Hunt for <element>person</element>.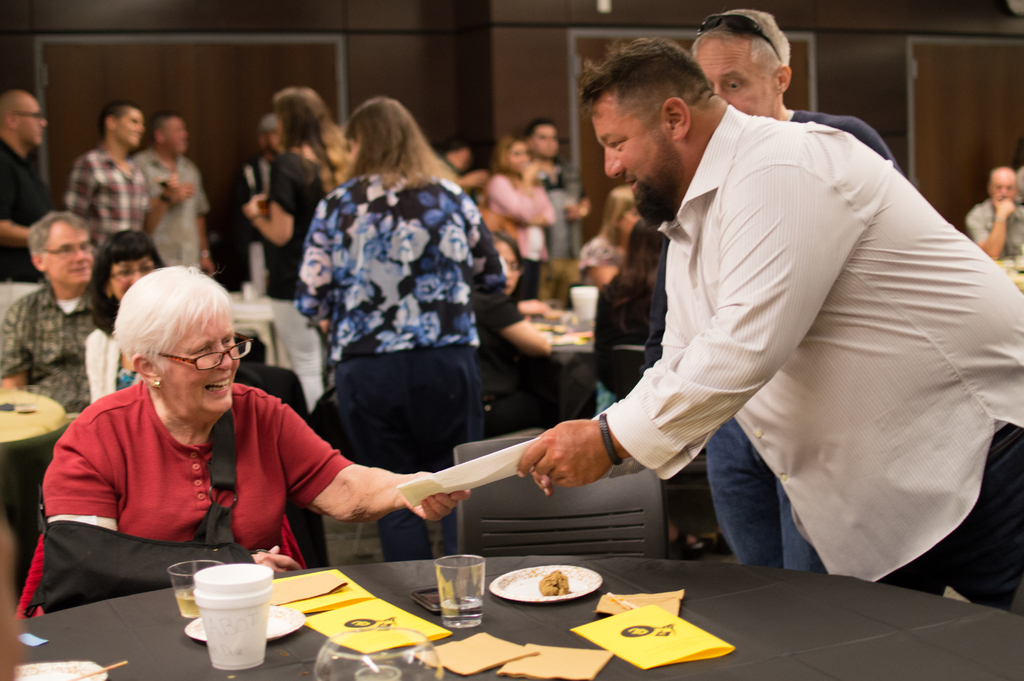
Hunted down at [x1=294, y1=94, x2=520, y2=566].
